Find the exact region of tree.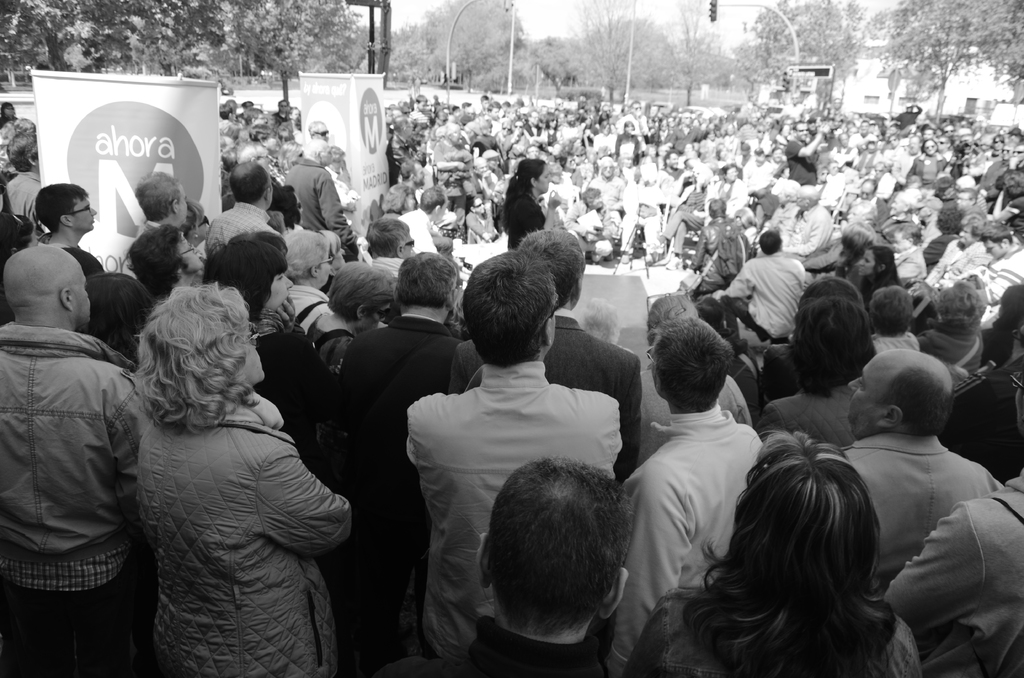
Exact region: crop(520, 29, 581, 101).
